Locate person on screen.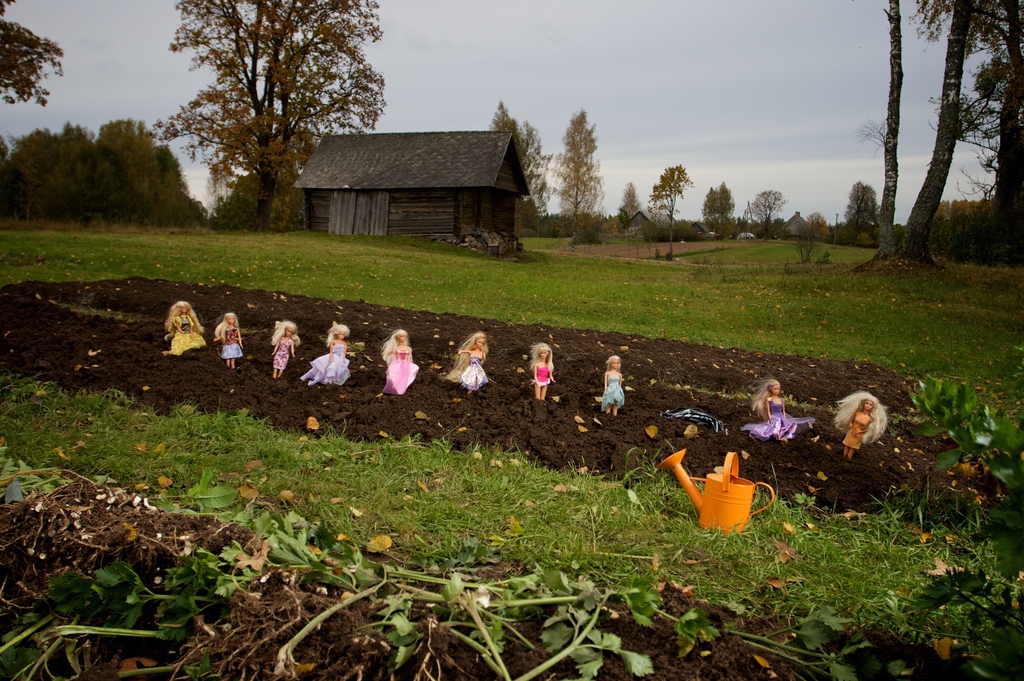
On screen at Rect(530, 340, 556, 398).
